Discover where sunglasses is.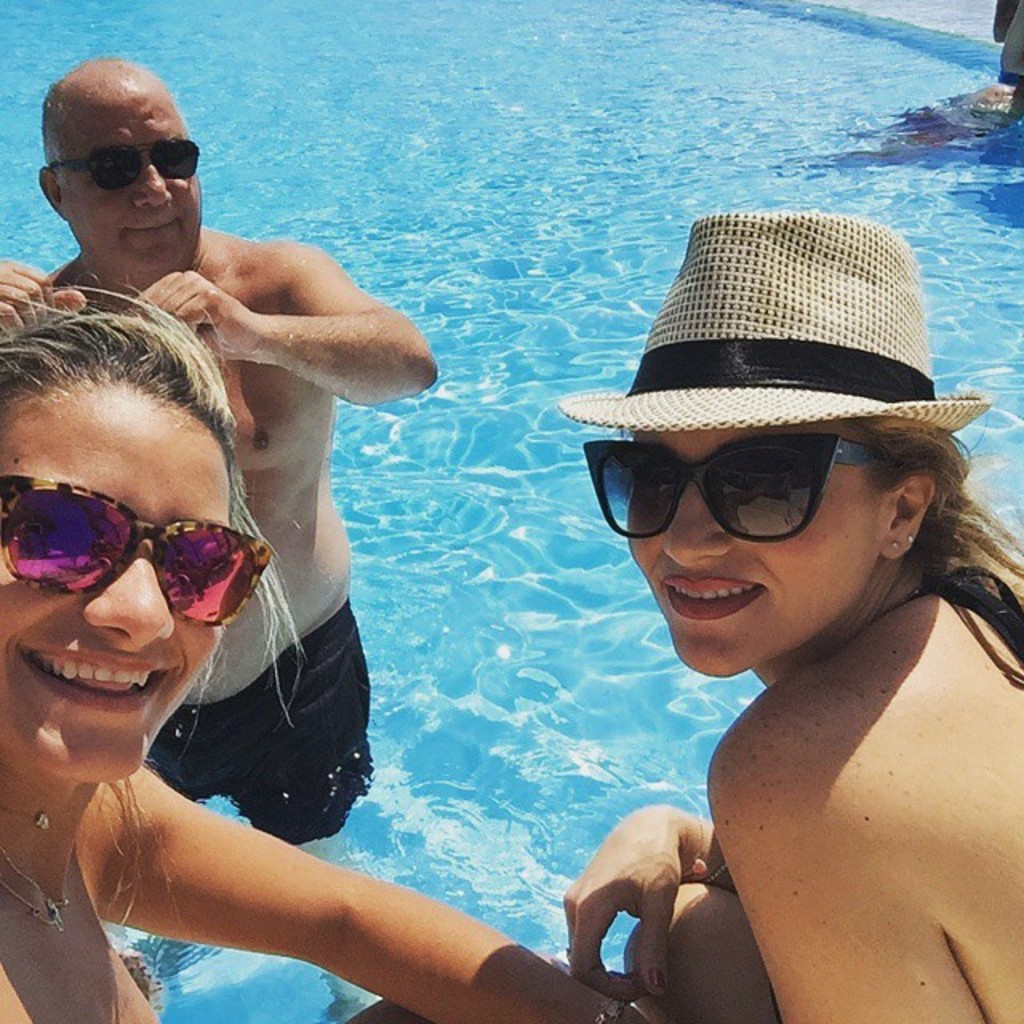
Discovered at {"left": 51, "top": 144, "right": 205, "bottom": 189}.
